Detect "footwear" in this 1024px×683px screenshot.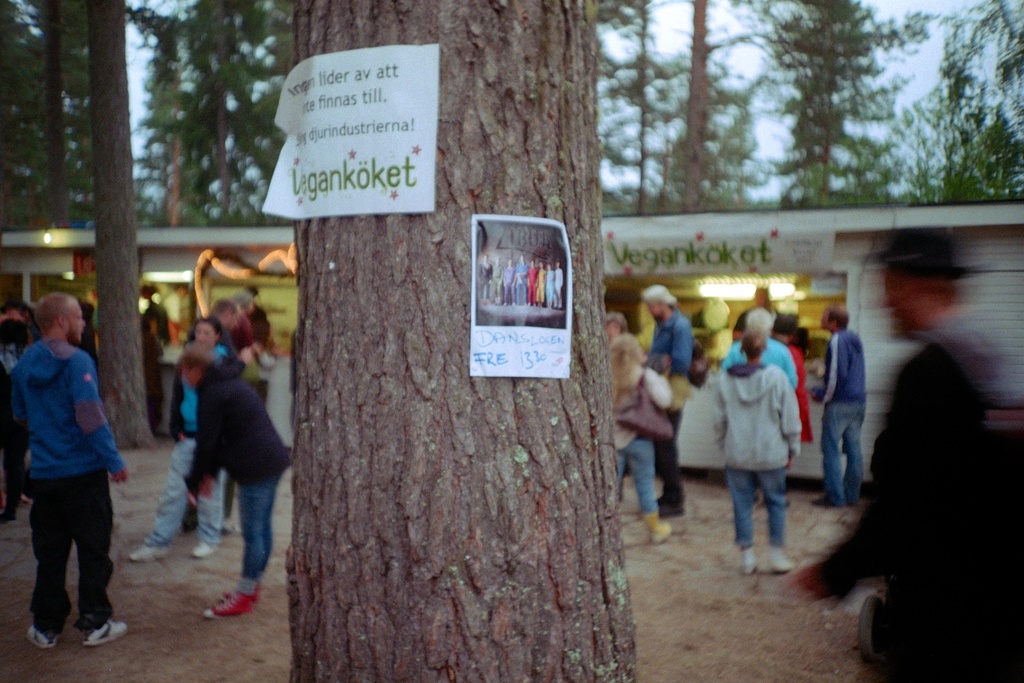
Detection: bbox=(659, 498, 693, 518).
